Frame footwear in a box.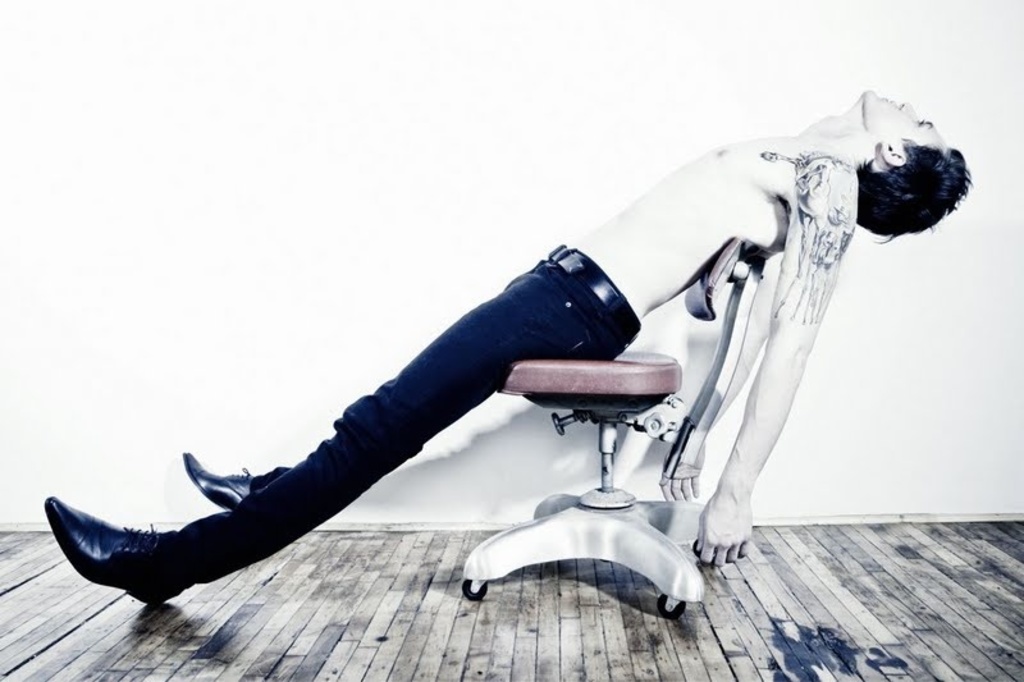
31 496 173 601.
